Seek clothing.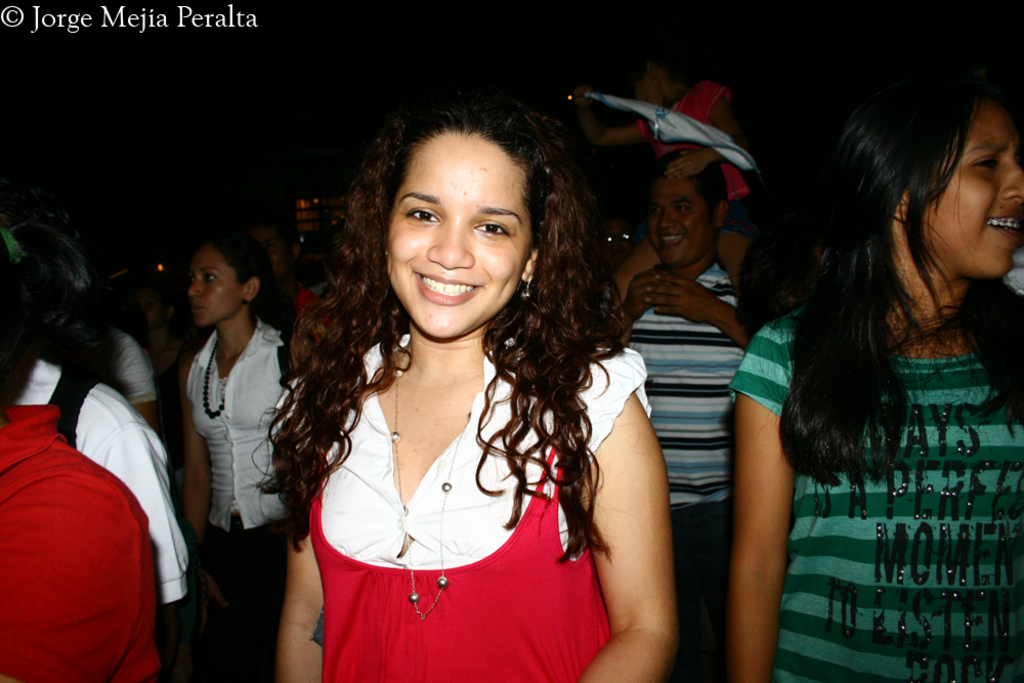
Rect(271, 316, 647, 682).
